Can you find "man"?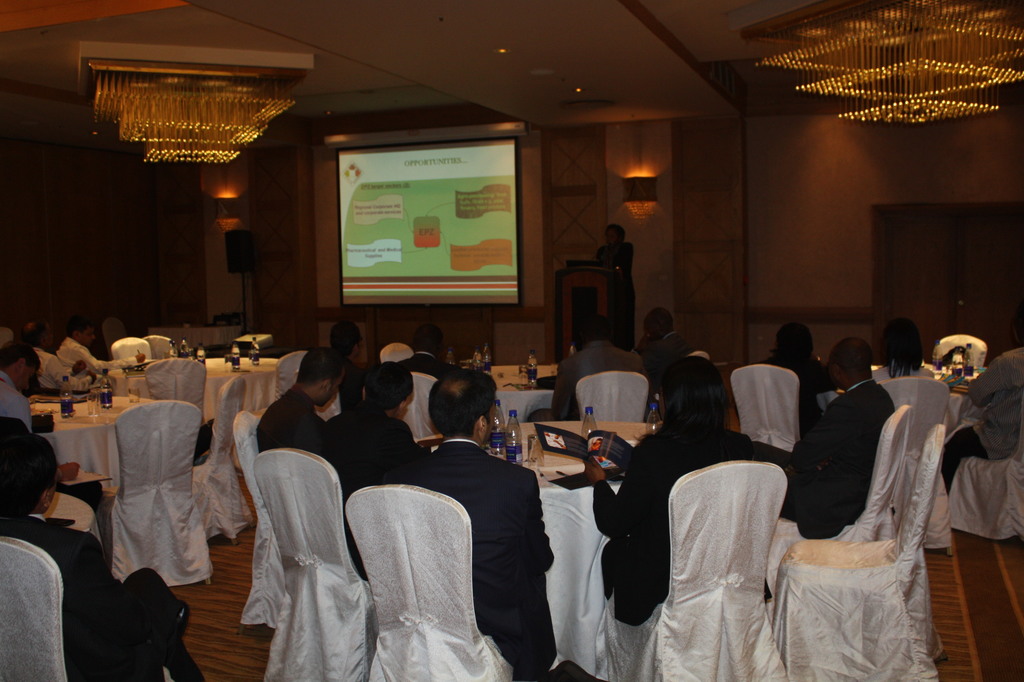
Yes, bounding box: l=54, t=310, r=145, b=386.
